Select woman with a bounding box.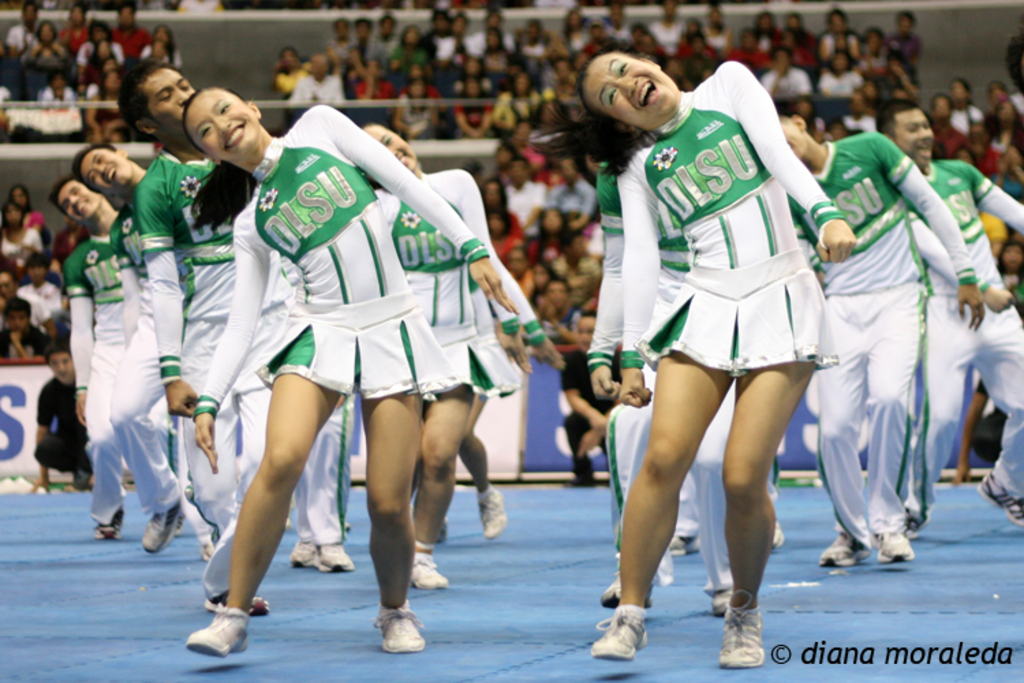
detection(354, 117, 563, 596).
